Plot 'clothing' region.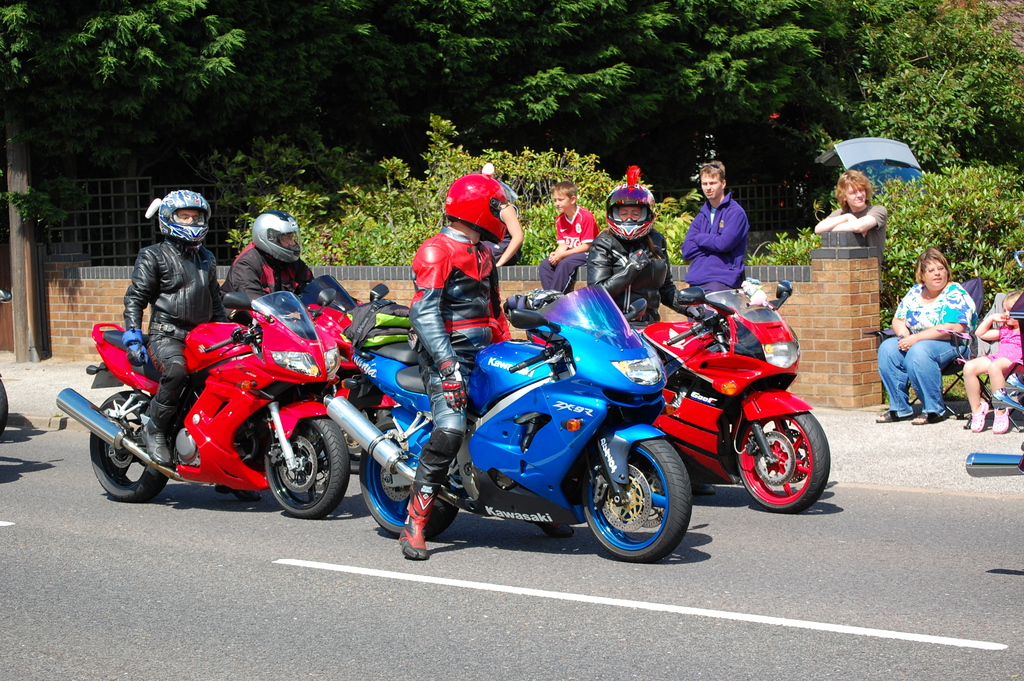
Plotted at (583, 223, 714, 329).
